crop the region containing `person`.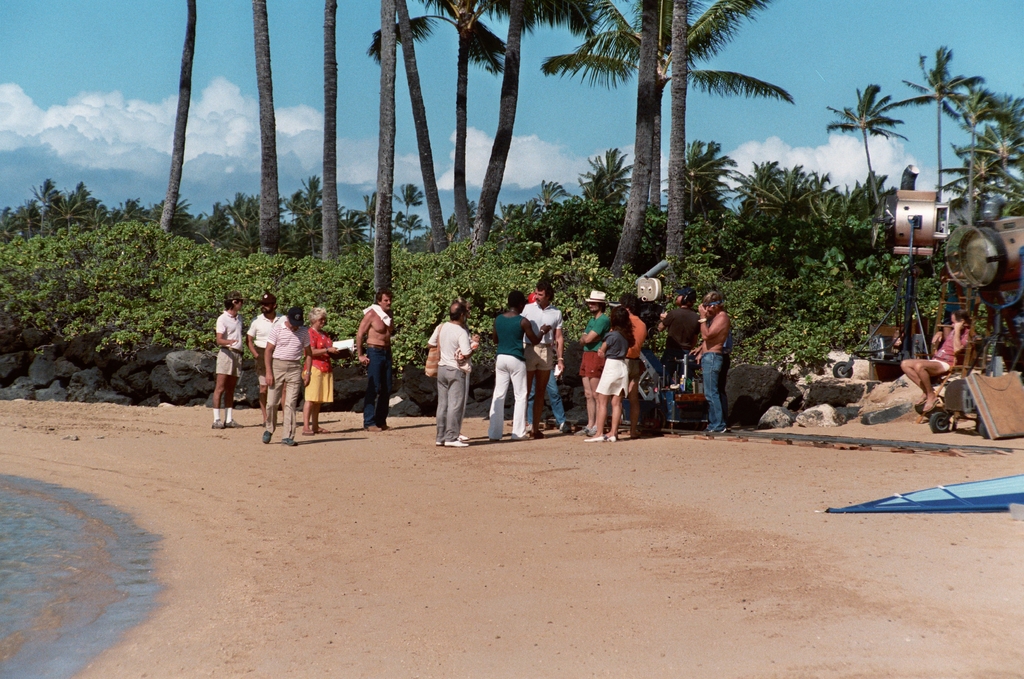
Crop region: [x1=349, y1=287, x2=397, y2=432].
